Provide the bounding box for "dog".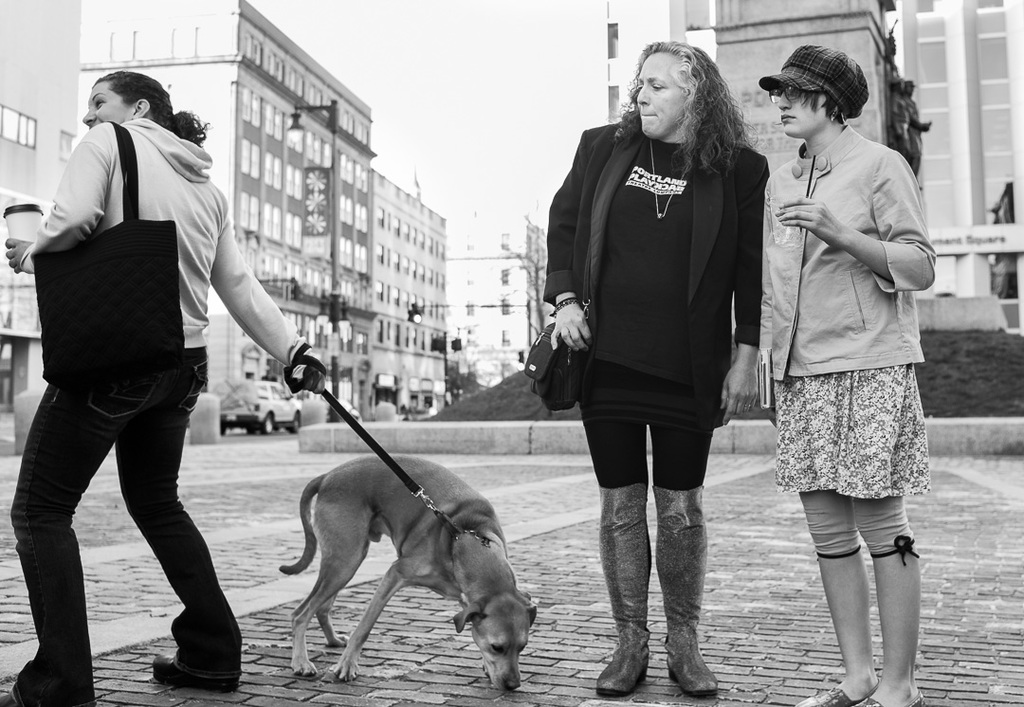
276,453,543,690.
